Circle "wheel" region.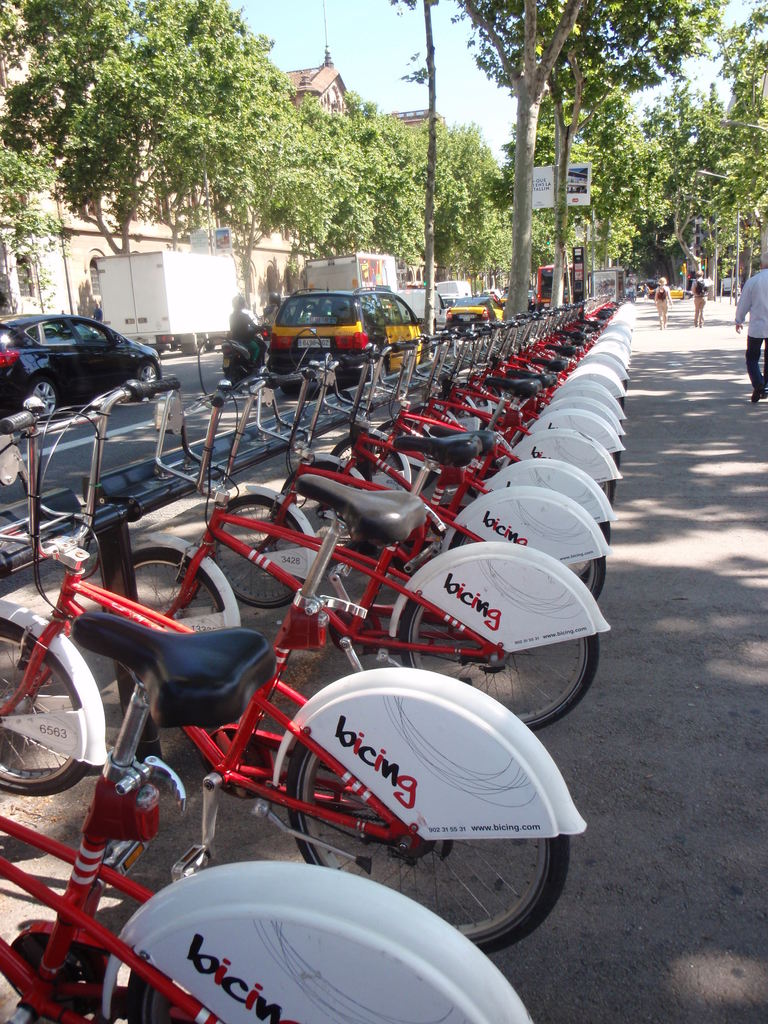
Region: {"x1": 456, "y1": 382, "x2": 487, "y2": 426}.
